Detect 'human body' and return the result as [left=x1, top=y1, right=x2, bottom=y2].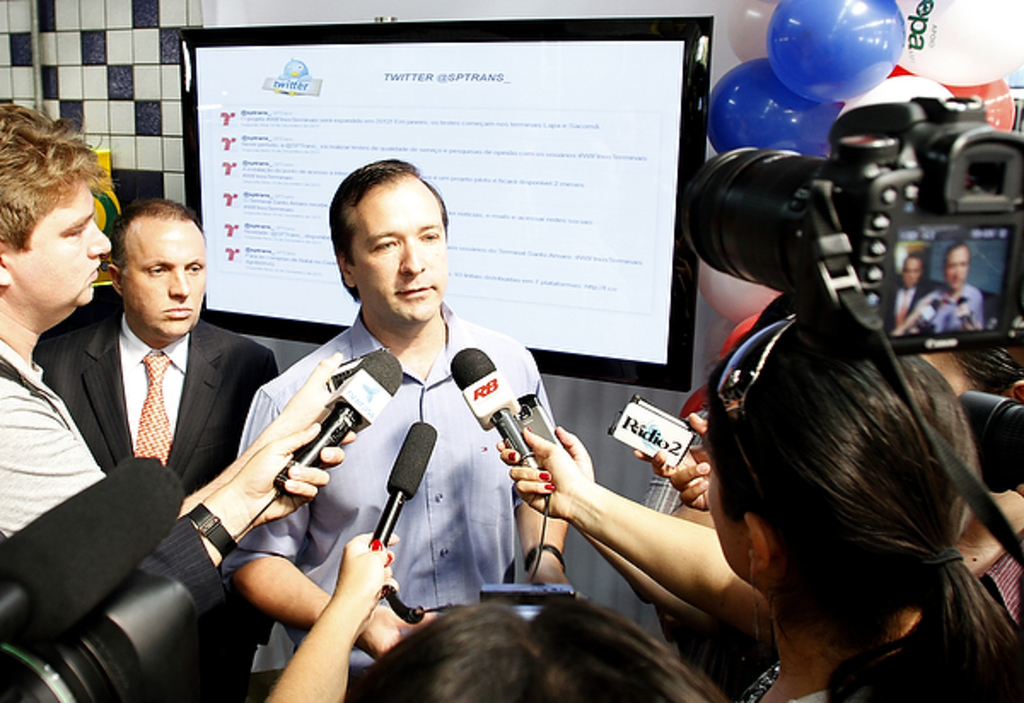
[left=36, top=191, right=271, bottom=500].
